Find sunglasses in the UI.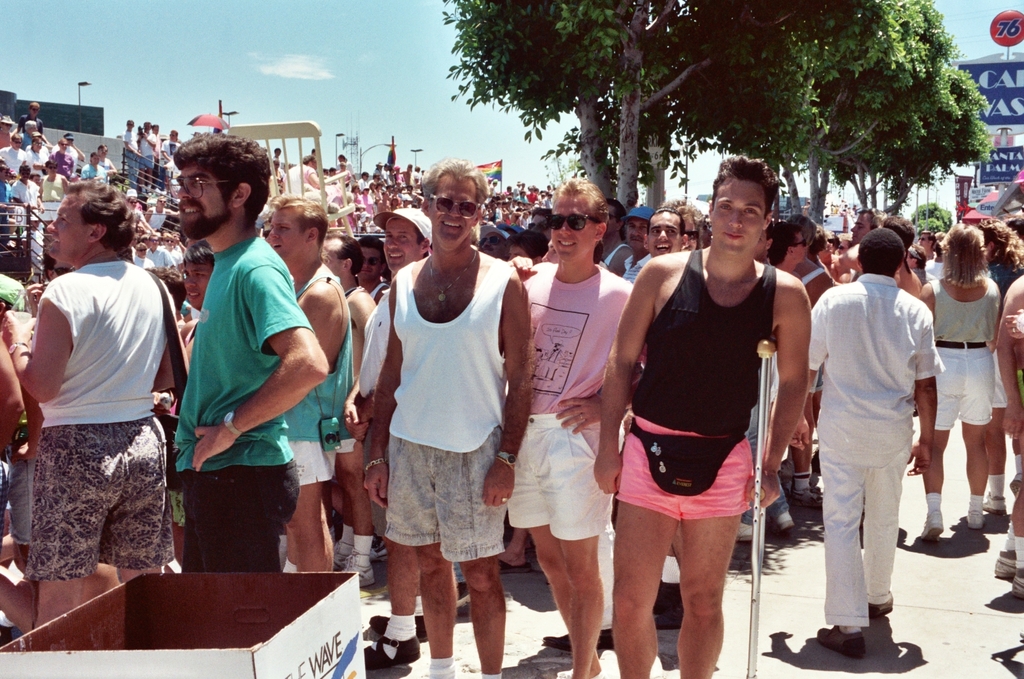
UI element at (542, 213, 601, 230).
